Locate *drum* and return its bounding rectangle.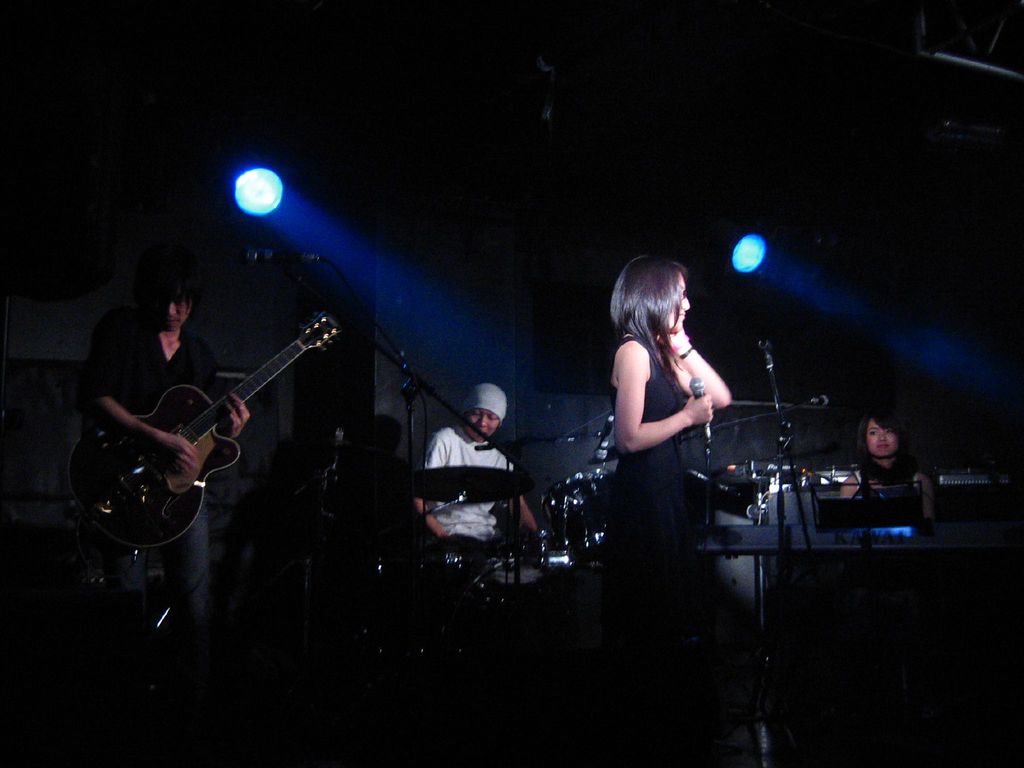
box=[539, 470, 620, 552].
